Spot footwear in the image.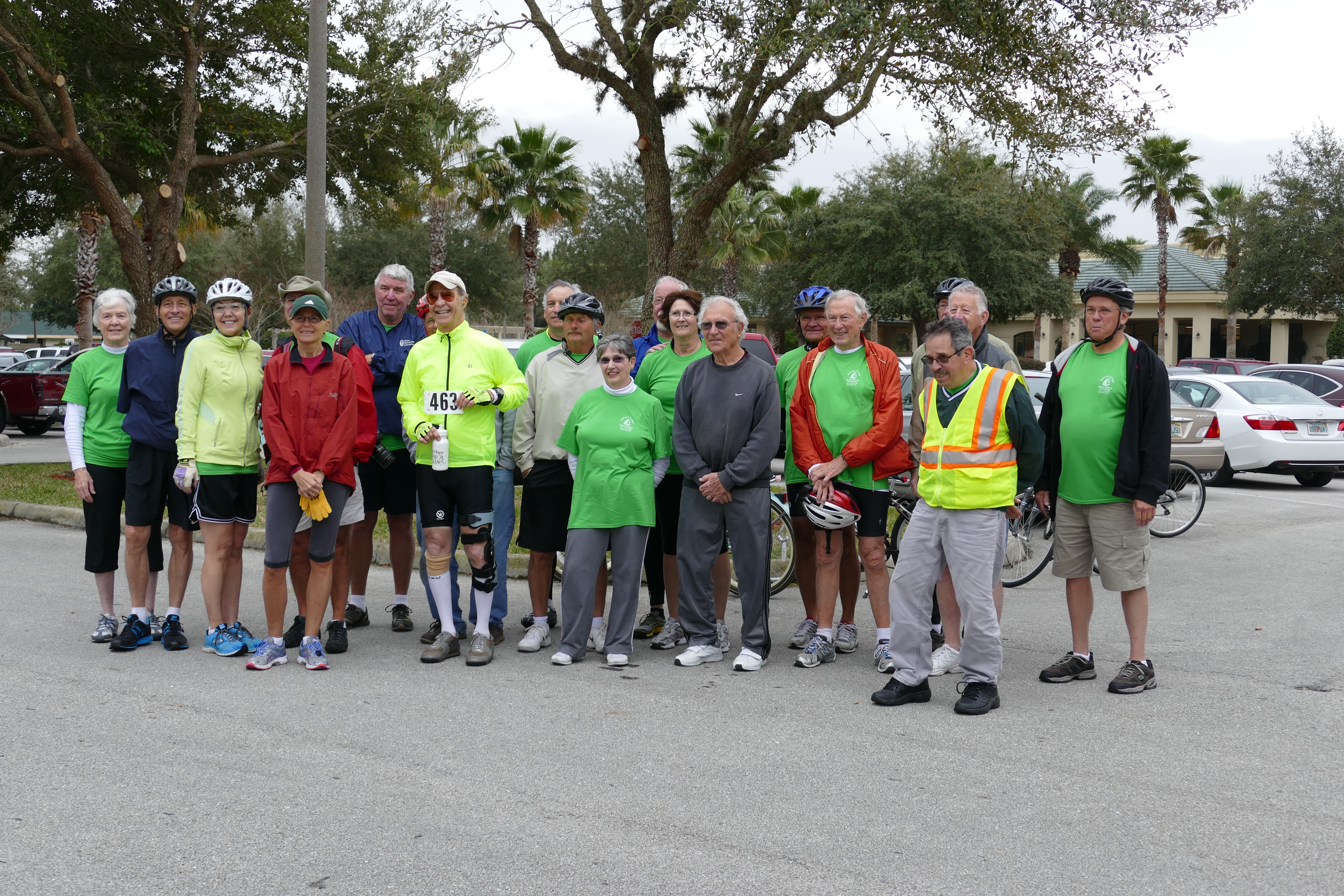
footwear found at bbox(179, 159, 189, 165).
